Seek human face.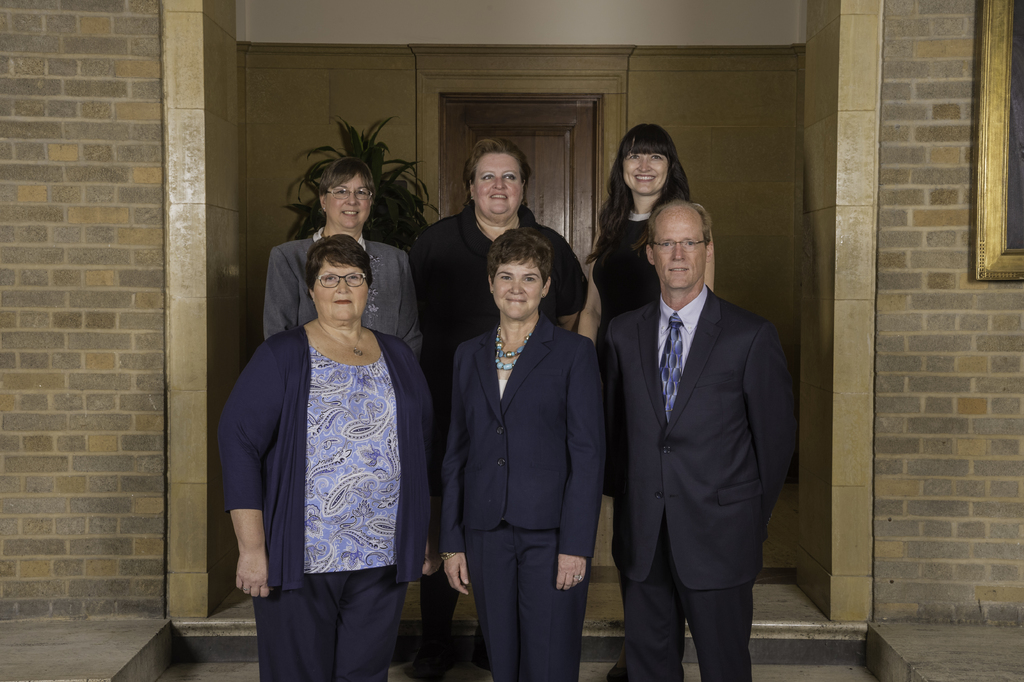
[left=492, top=258, right=545, bottom=315].
